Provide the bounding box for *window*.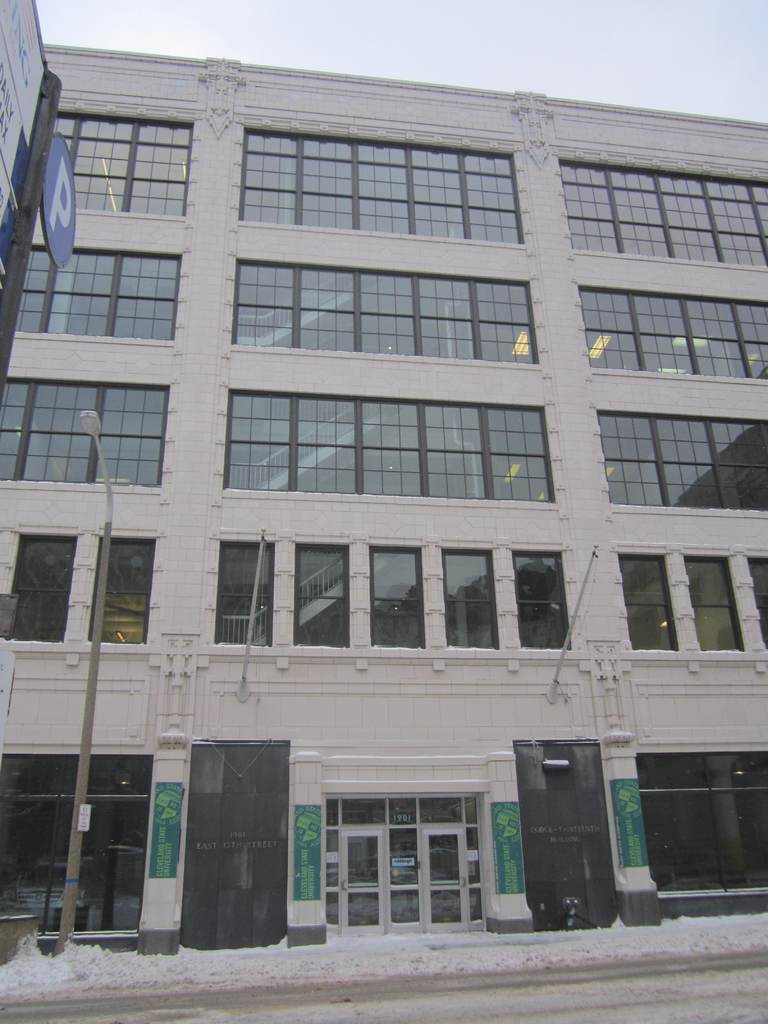
locate(233, 123, 531, 245).
